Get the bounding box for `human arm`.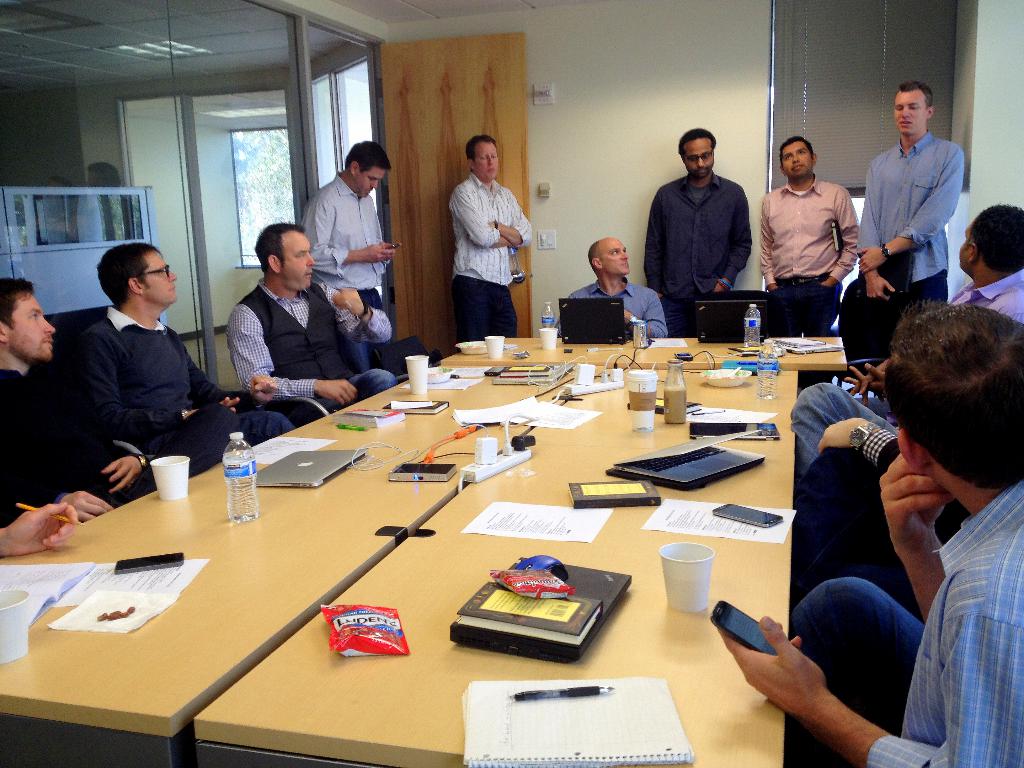
<box>51,486,113,520</box>.
